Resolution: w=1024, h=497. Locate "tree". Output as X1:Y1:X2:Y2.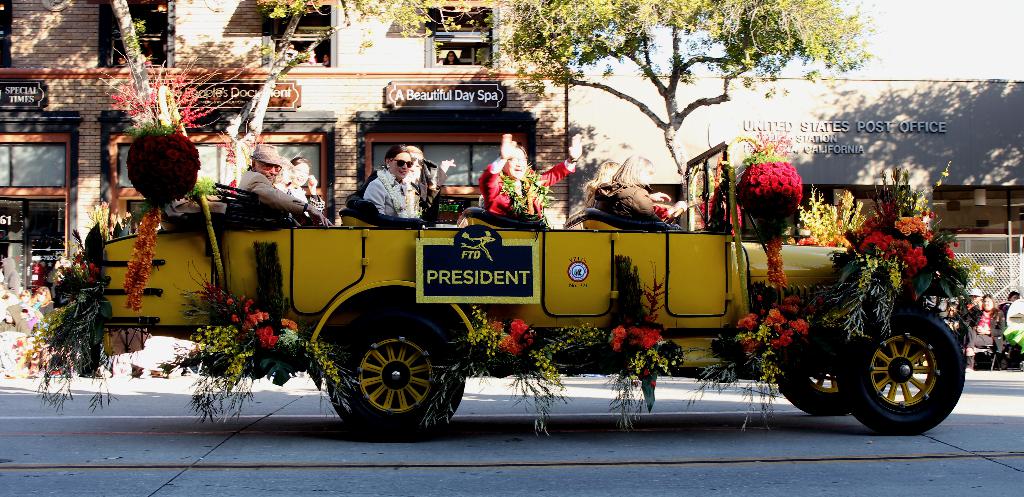
58:0:452:200.
